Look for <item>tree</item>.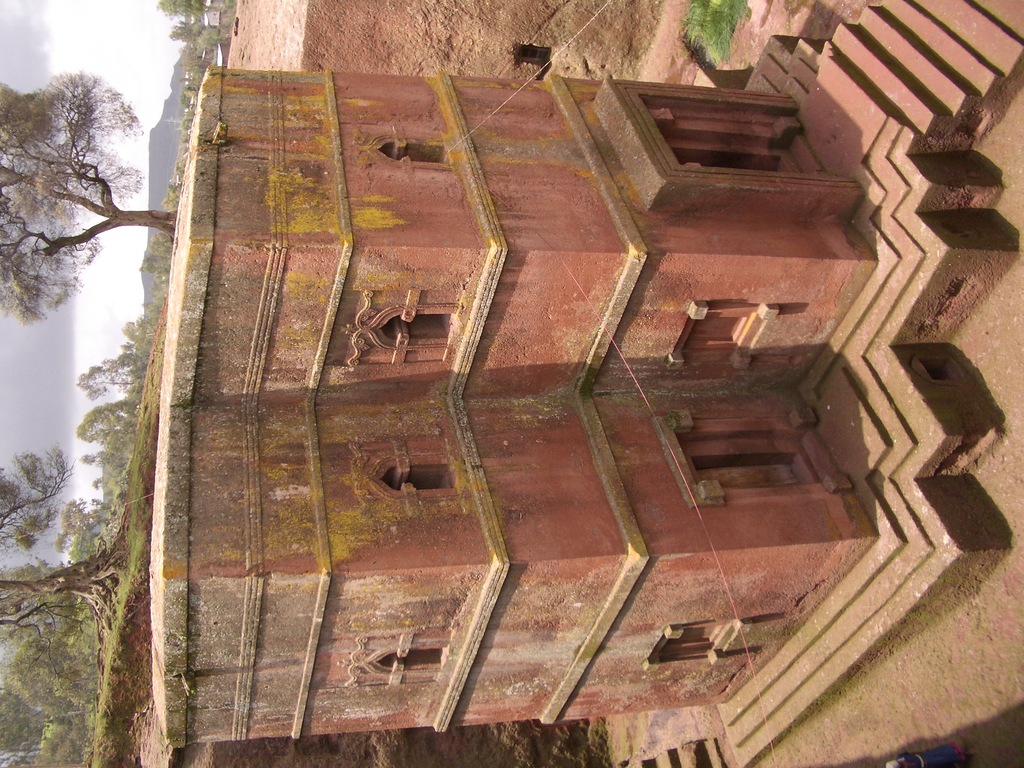
Found: (x1=168, y1=26, x2=199, y2=44).
